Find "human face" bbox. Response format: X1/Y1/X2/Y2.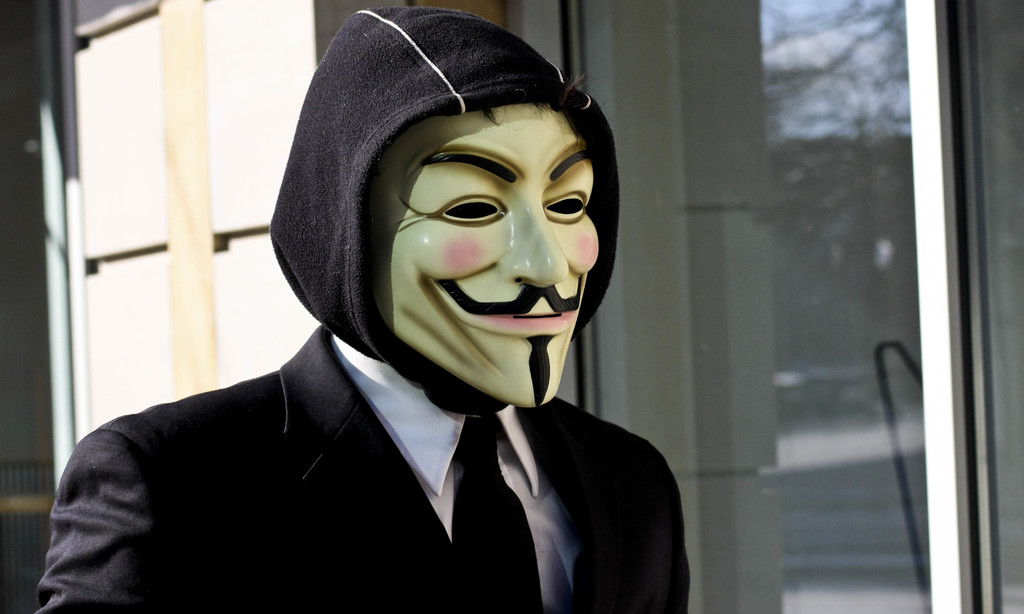
355/102/598/411.
